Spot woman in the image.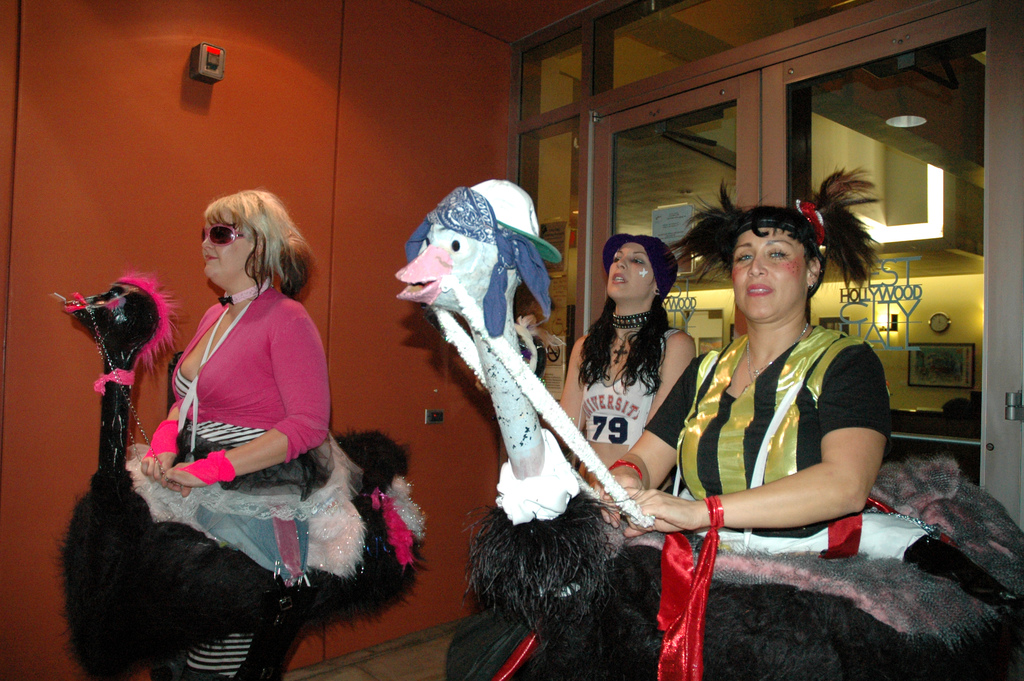
woman found at (586,160,890,539).
